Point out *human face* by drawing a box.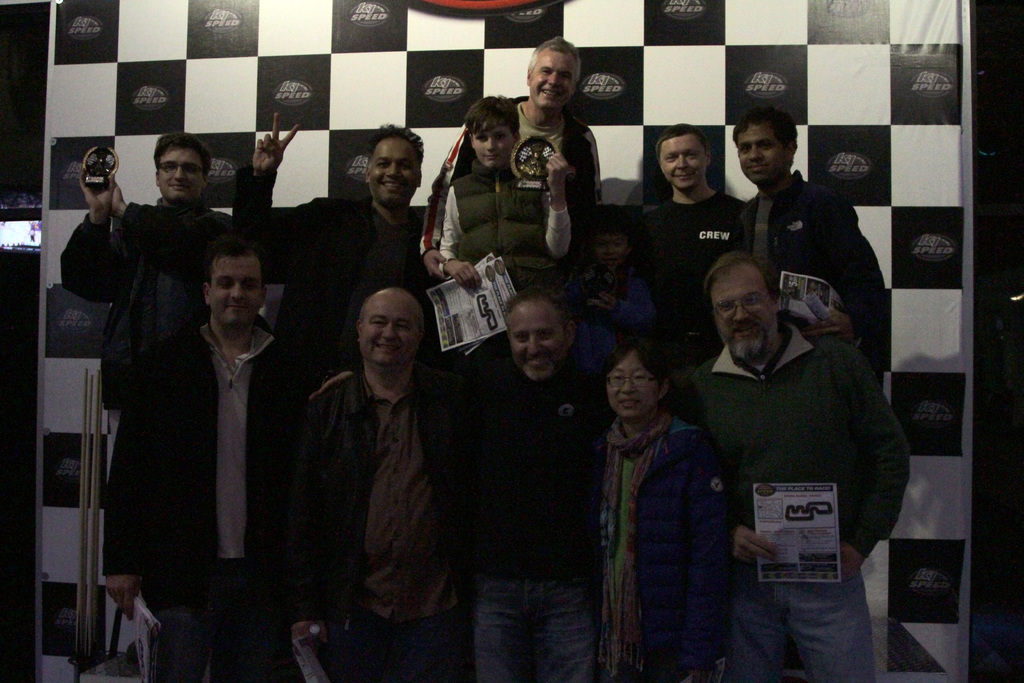
367,134,422,201.
